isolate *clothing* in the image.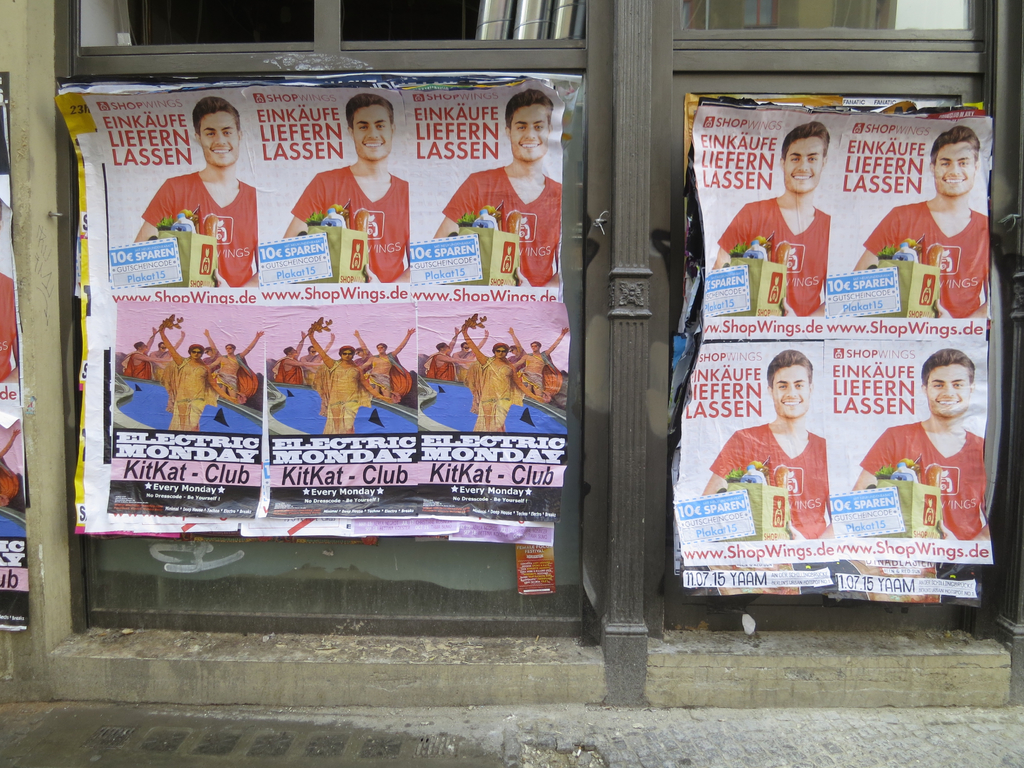
Isolated region: (left=722, top=192, right=828, bottom=317).
